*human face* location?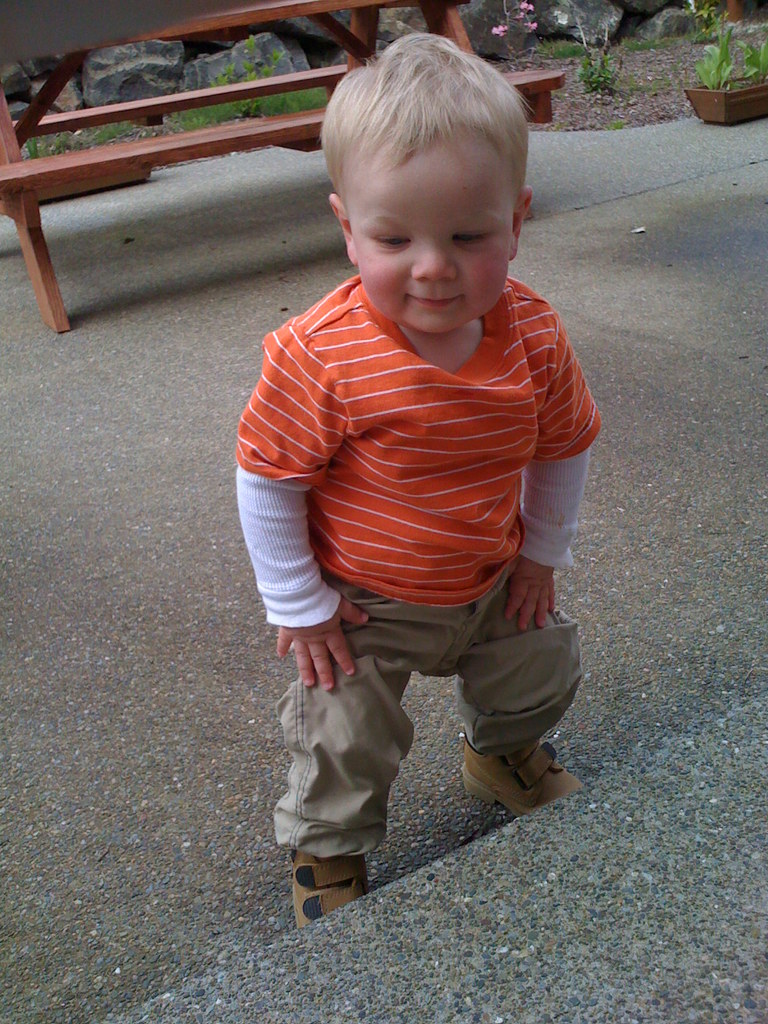
[347, 128, 518, 335]
